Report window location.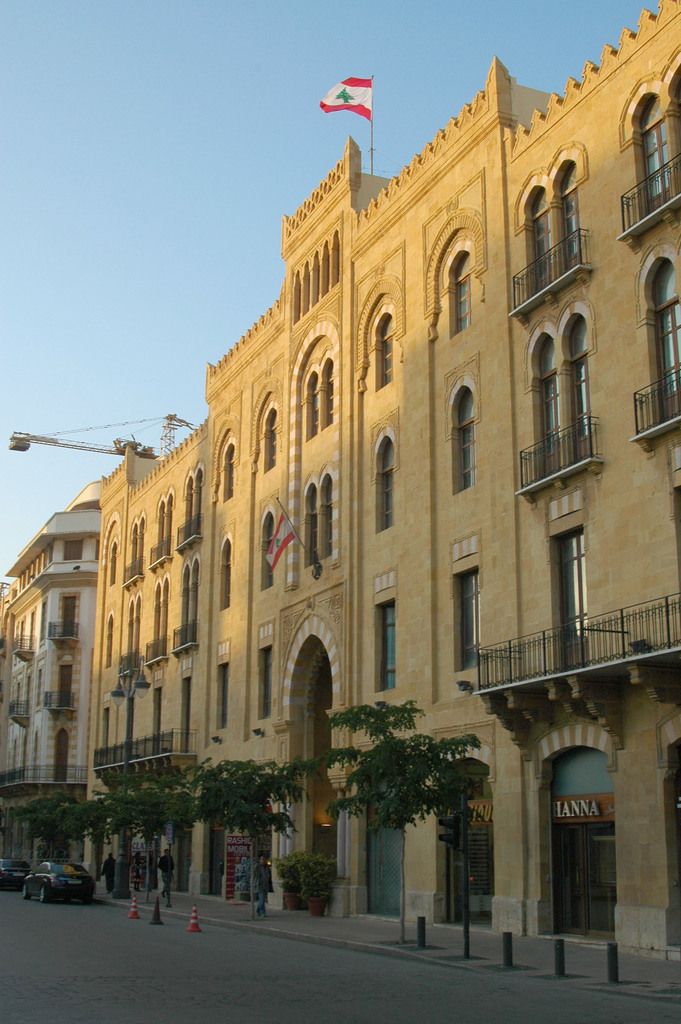
Report: pyautogui.locateOnScreen(433, 762, 502, 925).
